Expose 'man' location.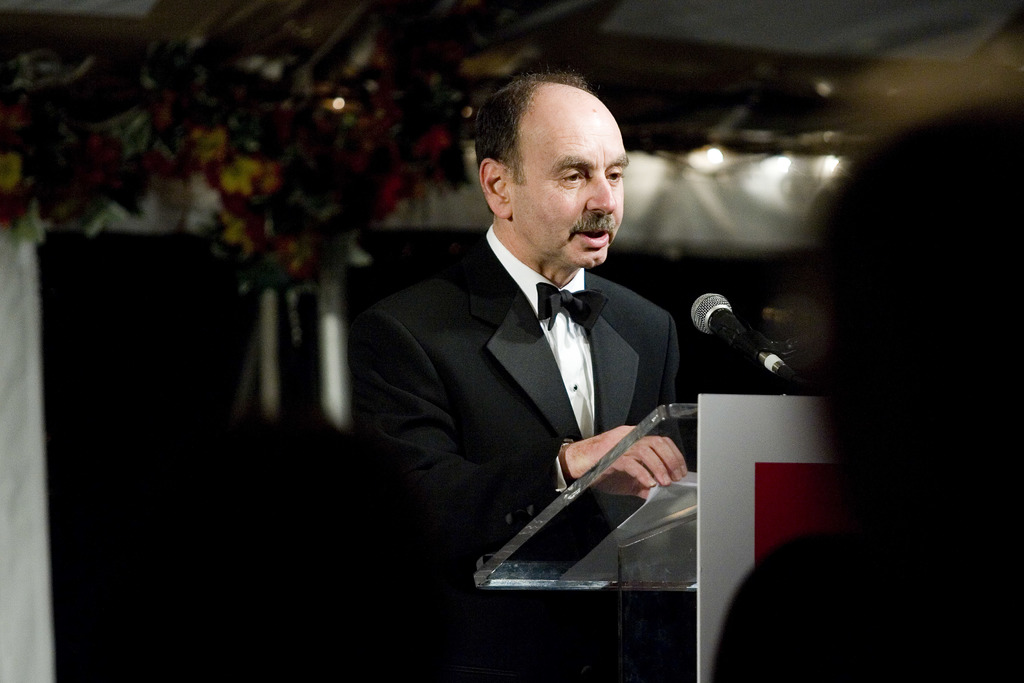
Exposed at 361:88:723:605.
